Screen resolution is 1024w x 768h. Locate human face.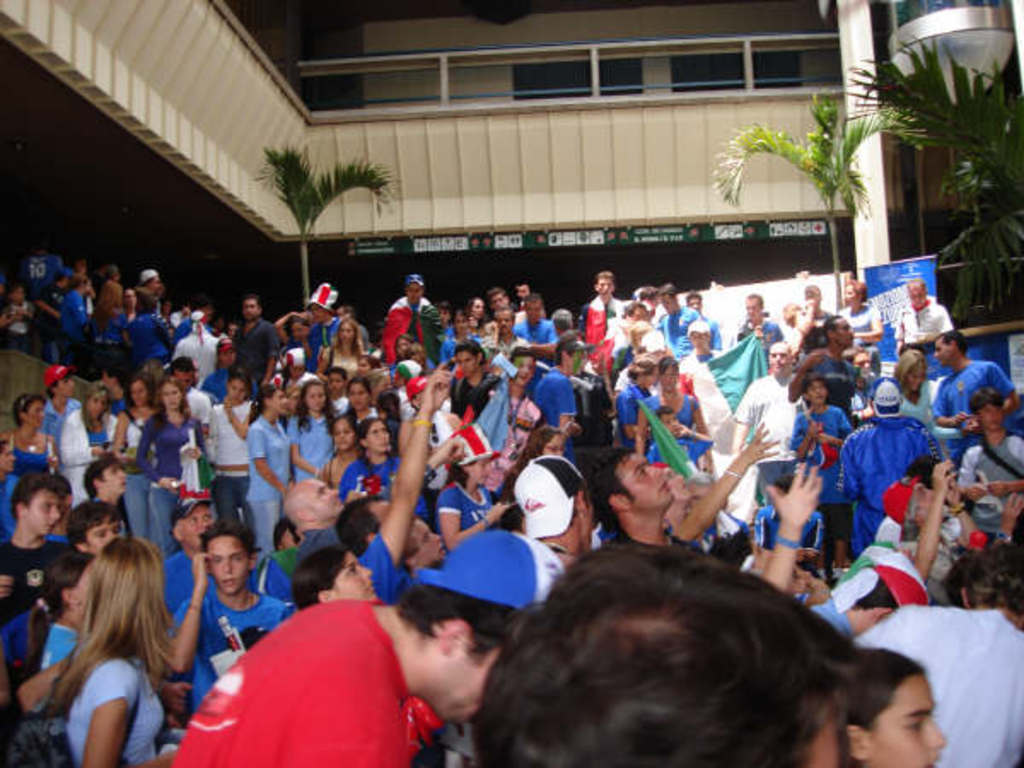
l=174, t=367, r=195, b=396.
